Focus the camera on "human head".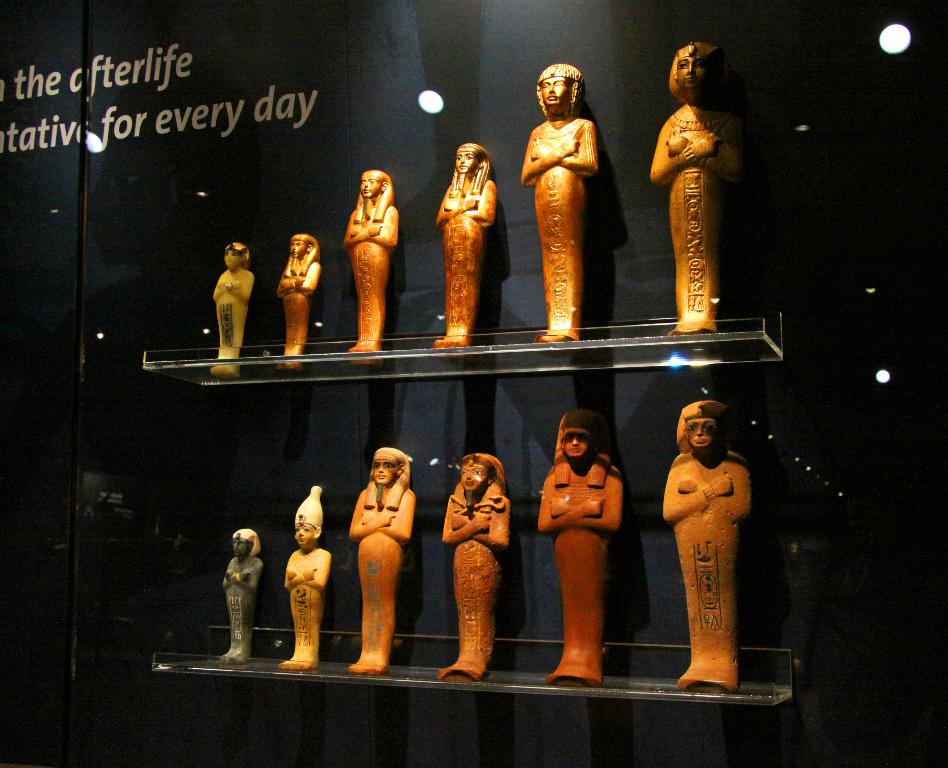
Focus region: rect(224, 241, 251, 269).
